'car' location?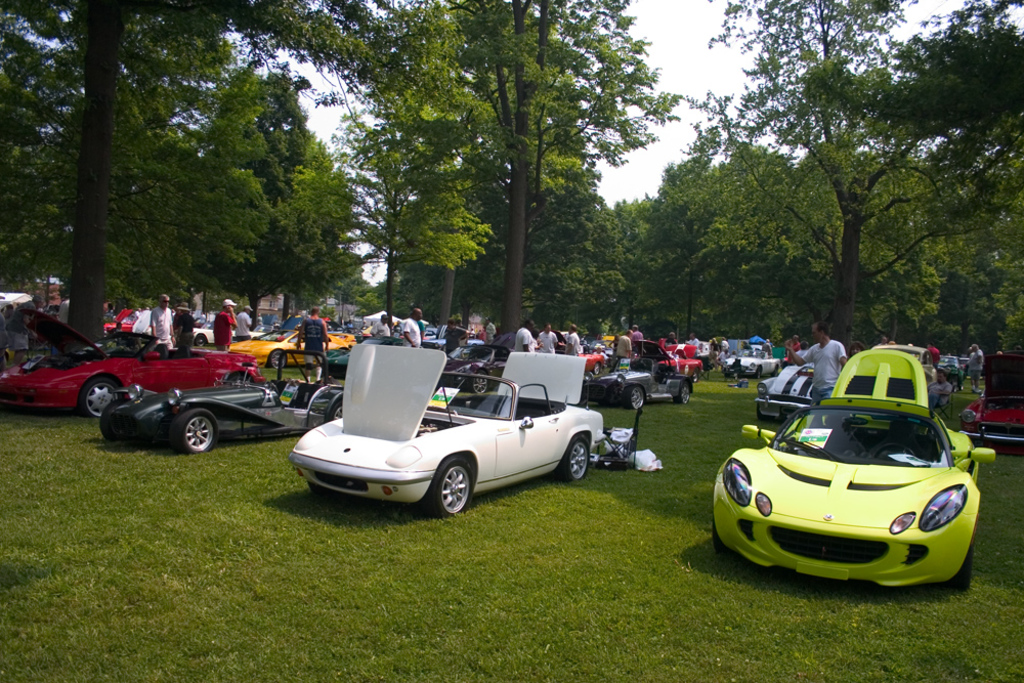
(562,367,664,411)
